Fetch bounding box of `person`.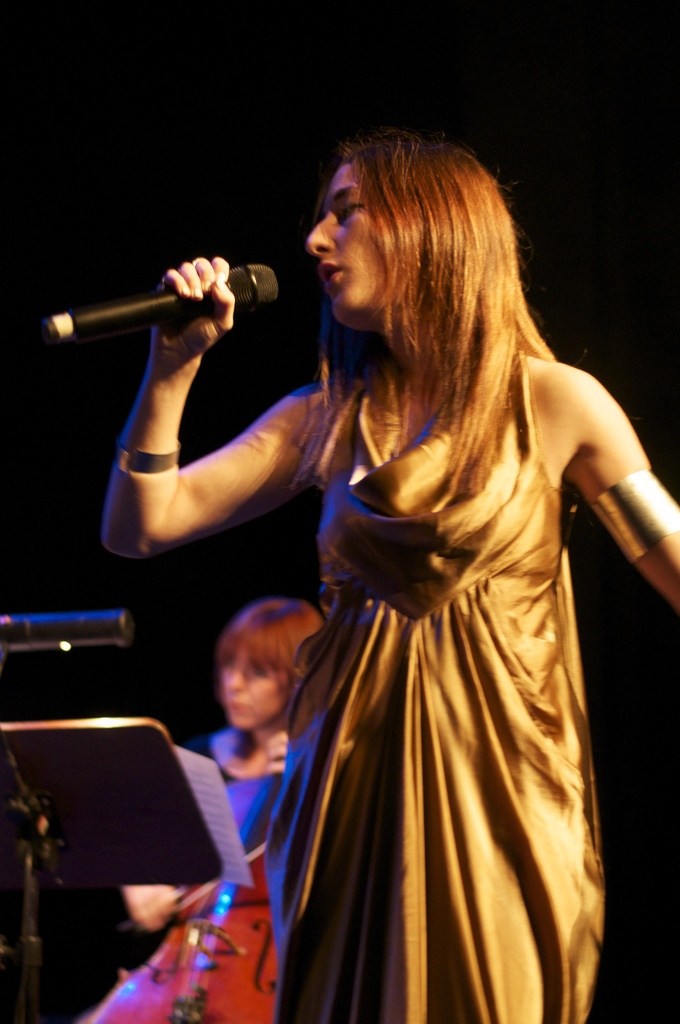
Bbox: x1=104, y1=591, x2=323, y2=944.
